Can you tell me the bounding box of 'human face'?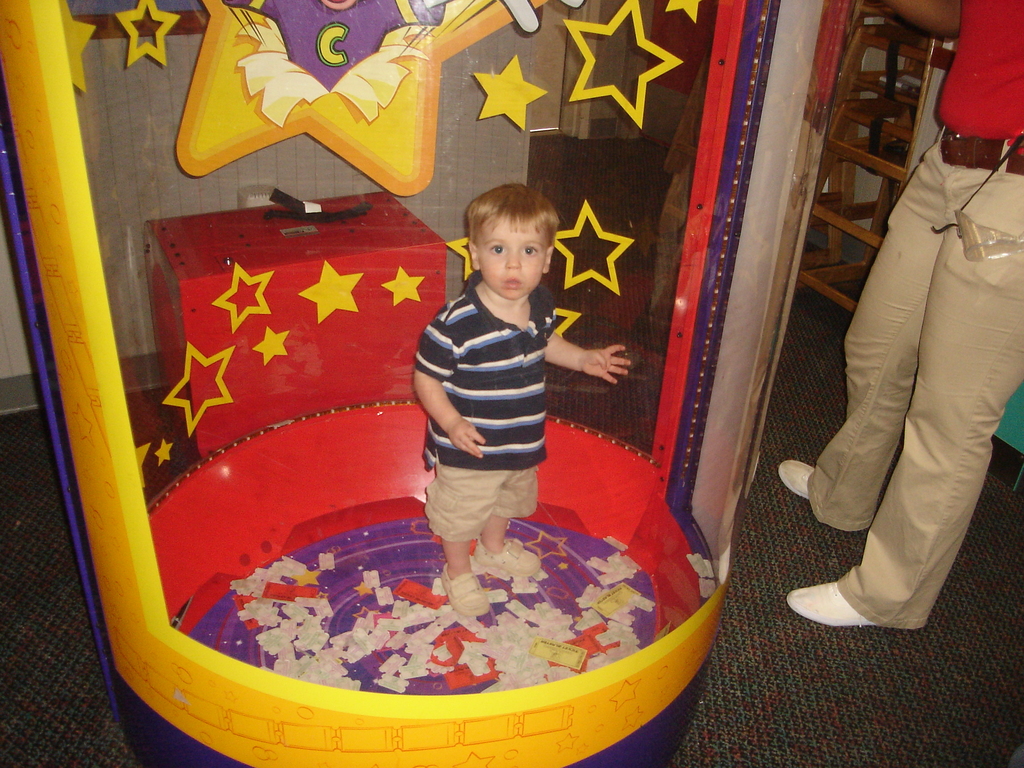
[x1=475, y1=225, x2=541, y2=297].
